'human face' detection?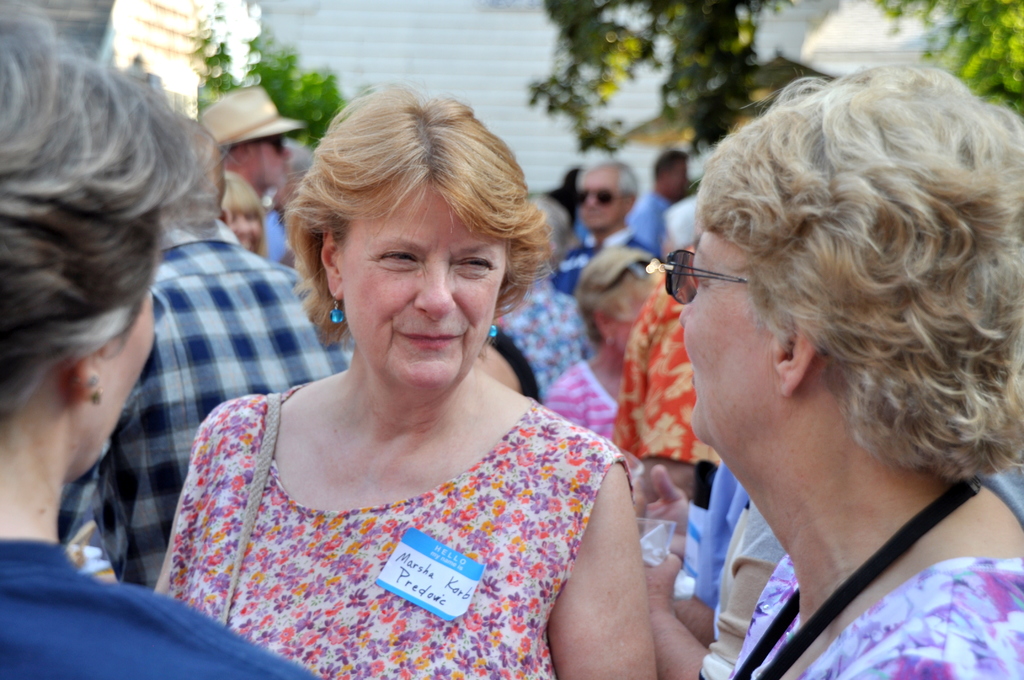
l=229, t=204, r=264, b=250
